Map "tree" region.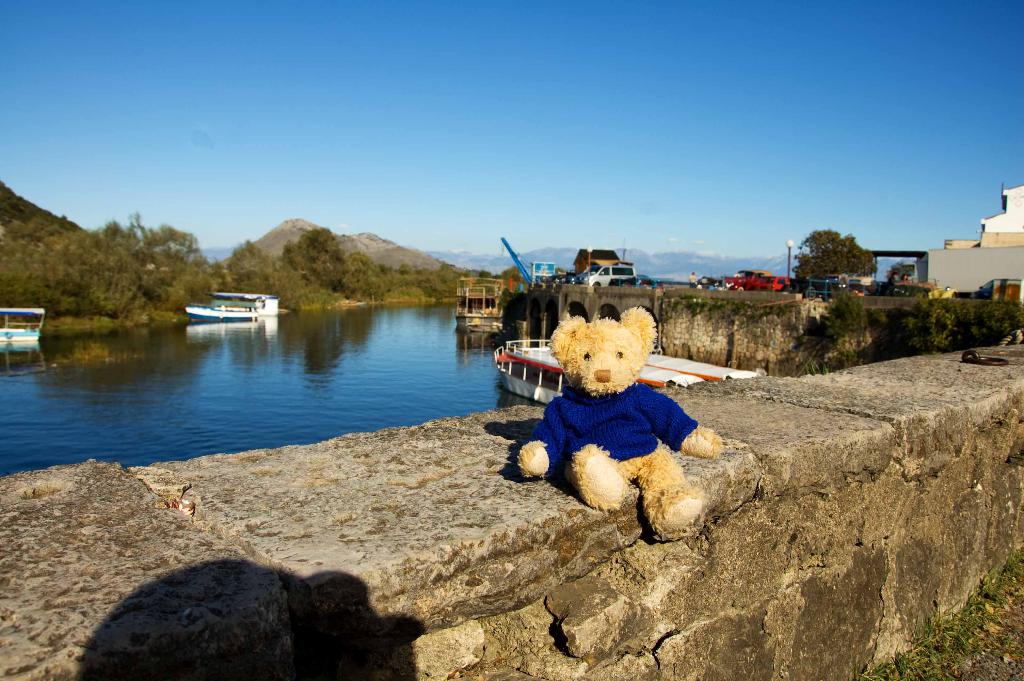
Mapped to (x1=281, y1=226, x2=348, y2=290).
